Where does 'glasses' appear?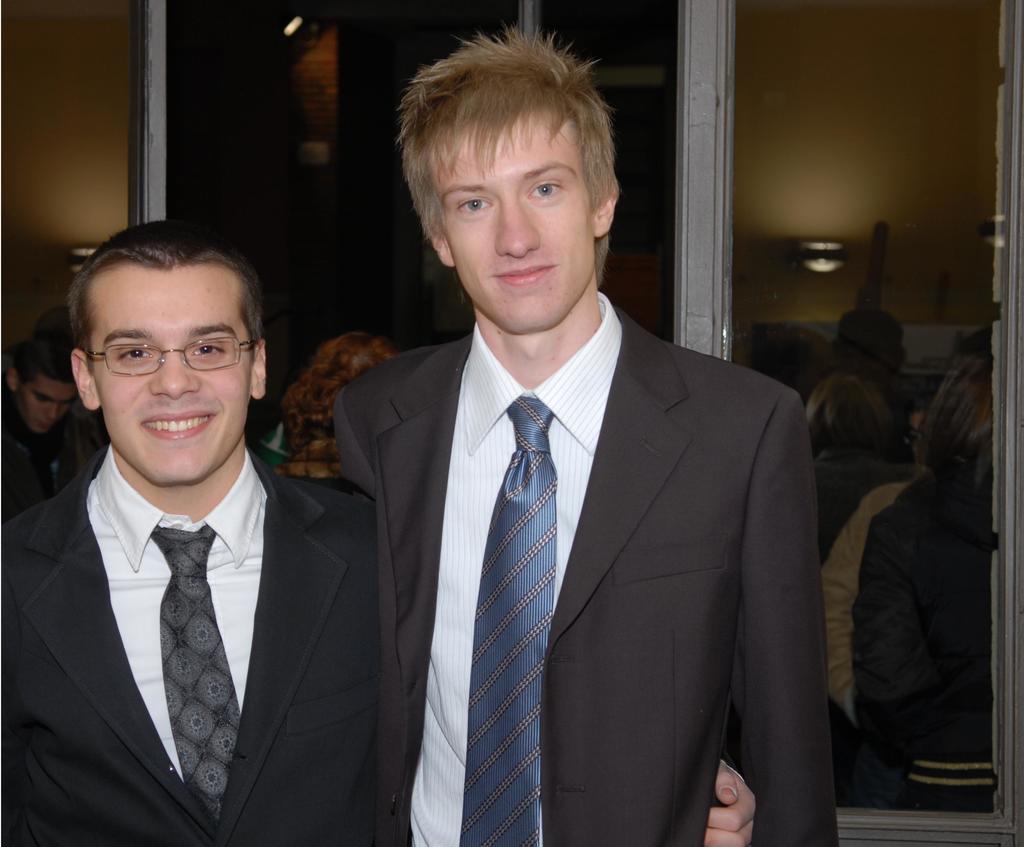
Appears at [76,329,271,384].
